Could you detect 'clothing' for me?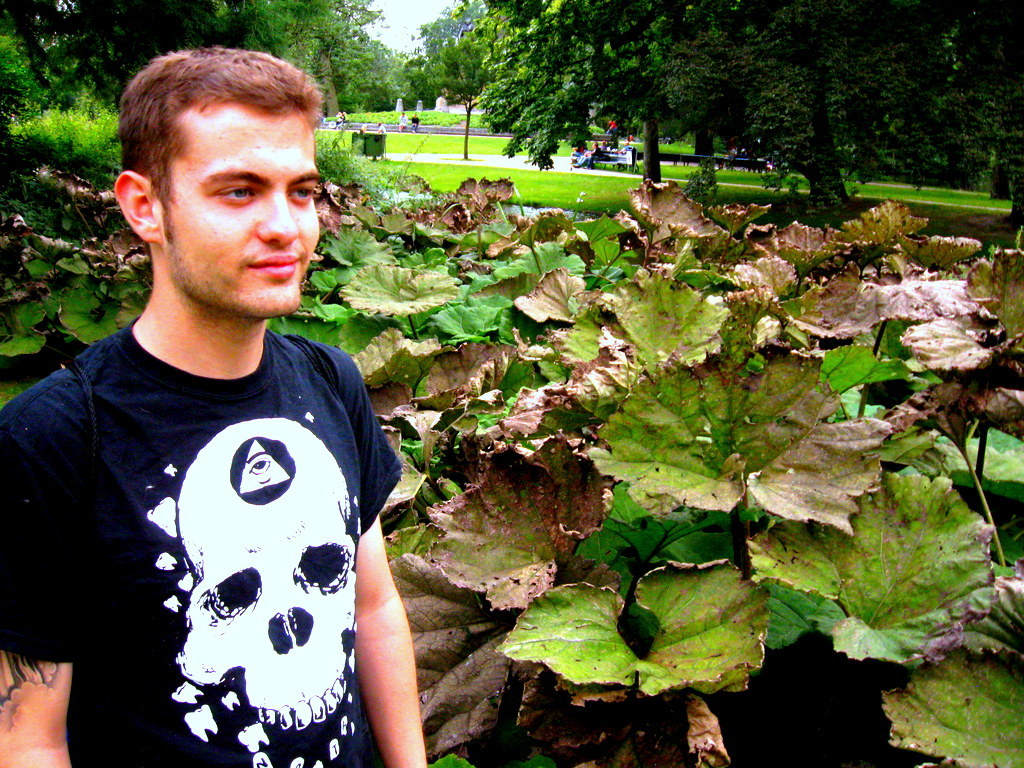
Detection result: select_region(377, 124, 385, 133).
